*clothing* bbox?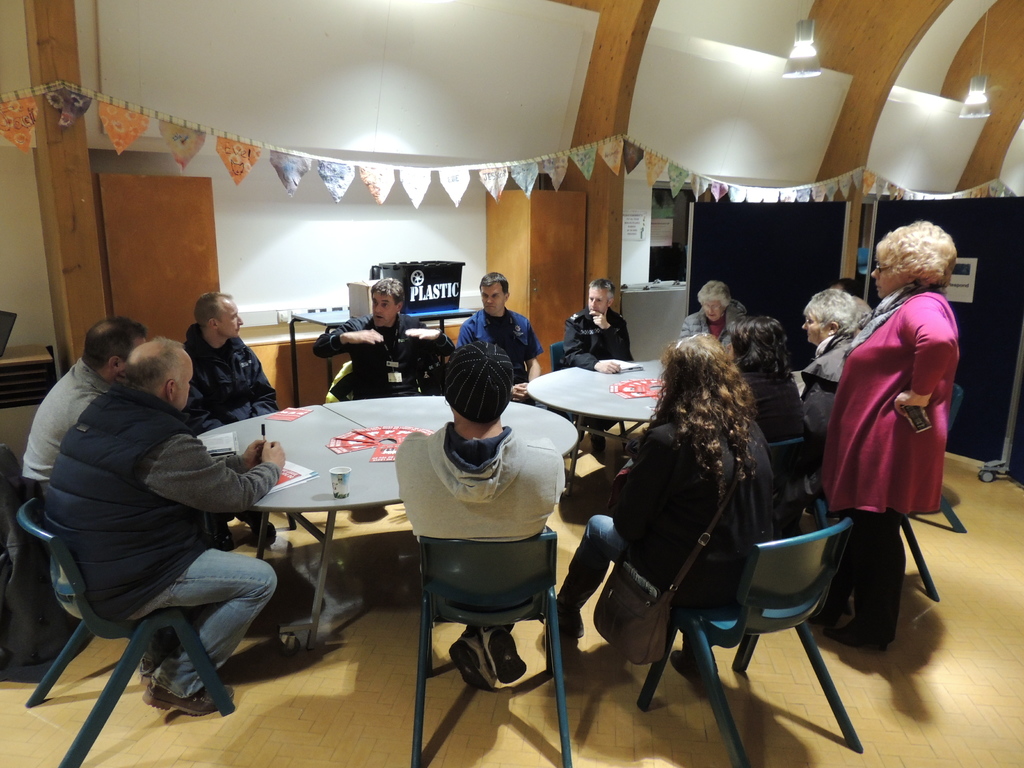
x1=816 y1=227 x2=964 y2=623
